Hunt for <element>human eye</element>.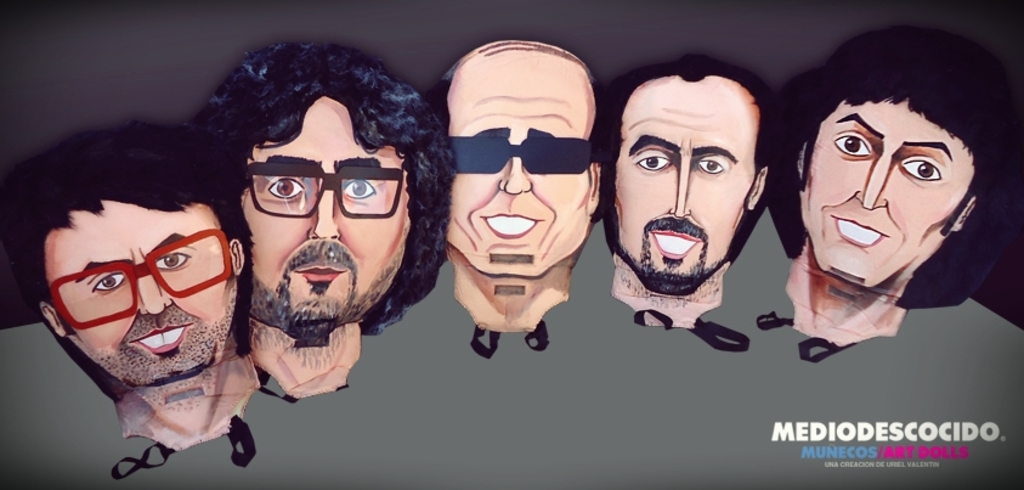
Hunted down at select_region(900, 153, 943, 181).
